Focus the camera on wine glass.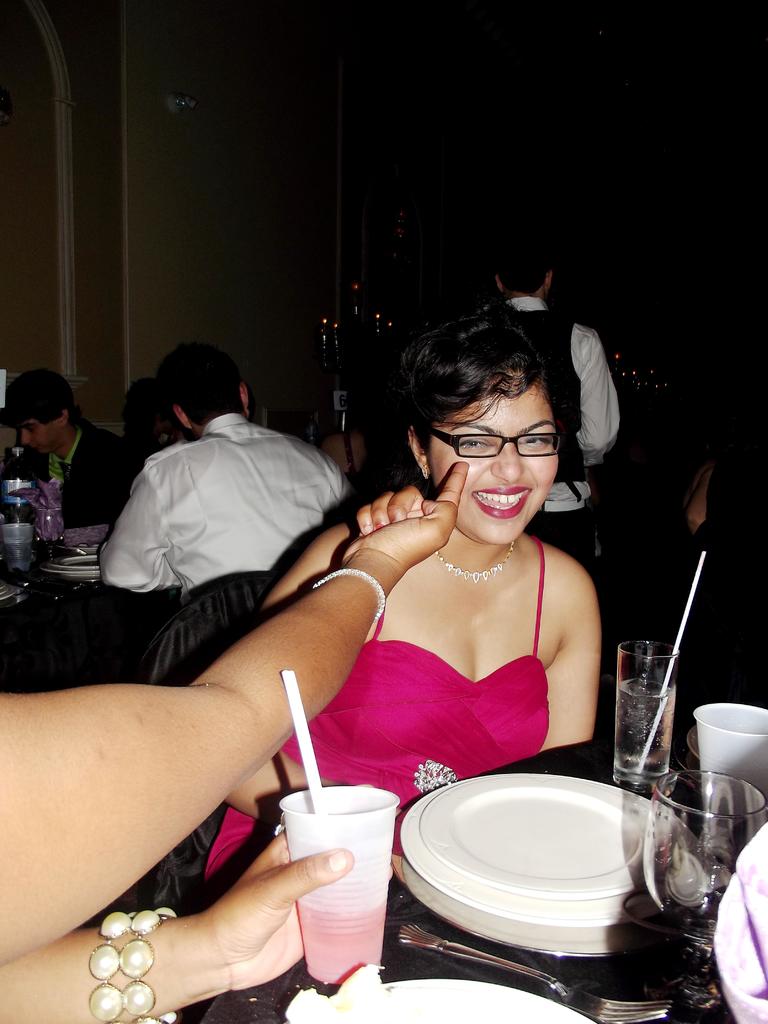
Focus region: [left=639, top=767, right=760, bottom=1005].
